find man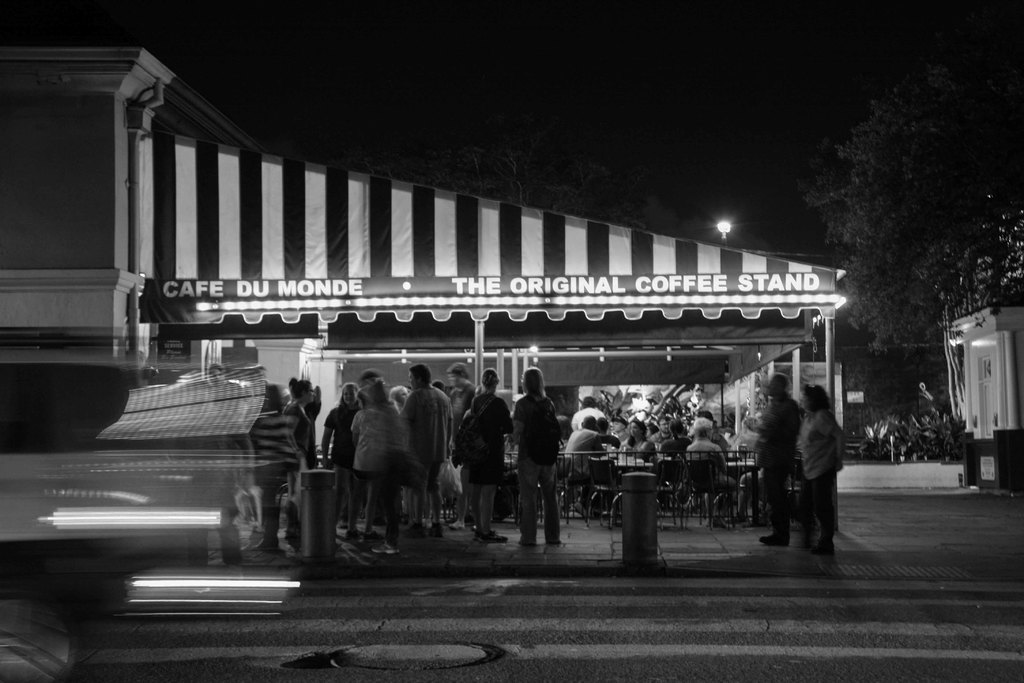
Rect(749, 374, 808, 552)
